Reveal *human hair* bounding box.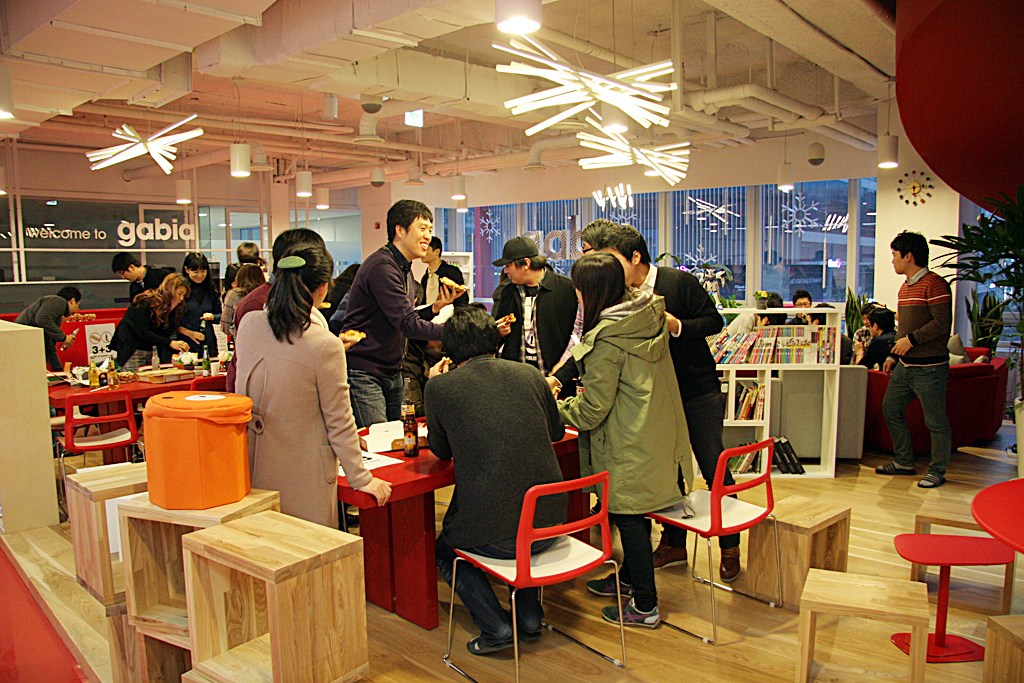
Revealed: [left=272, top=227, right=325, bottom=261].
